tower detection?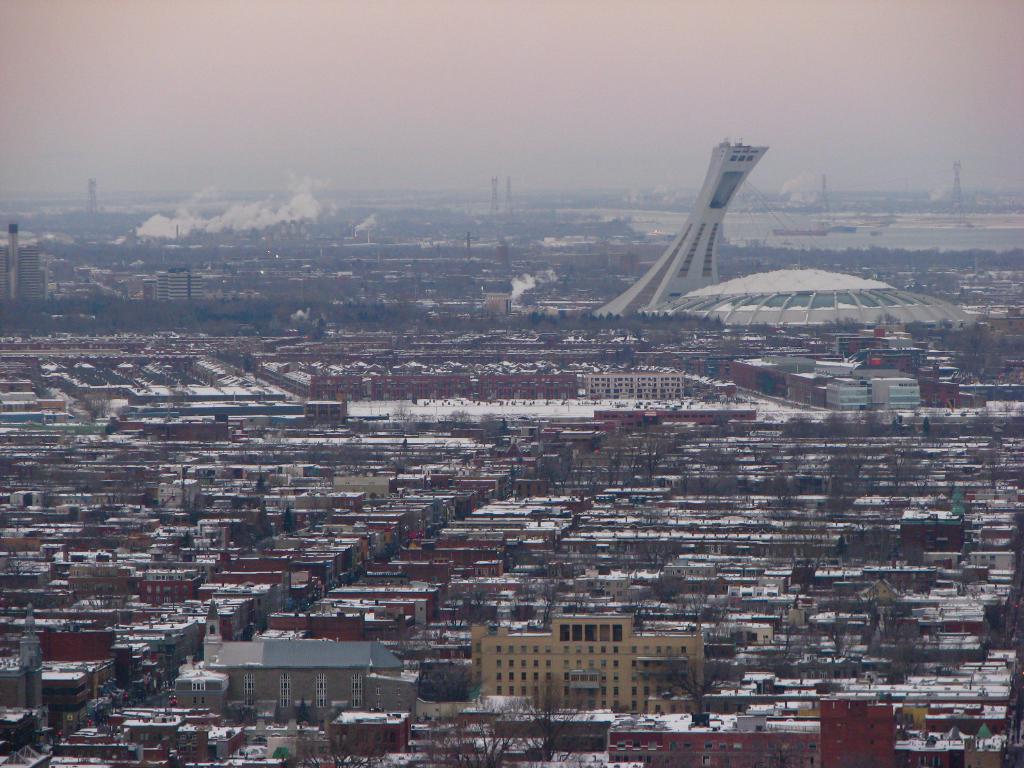
l=593, t=136, r=772, b=321
